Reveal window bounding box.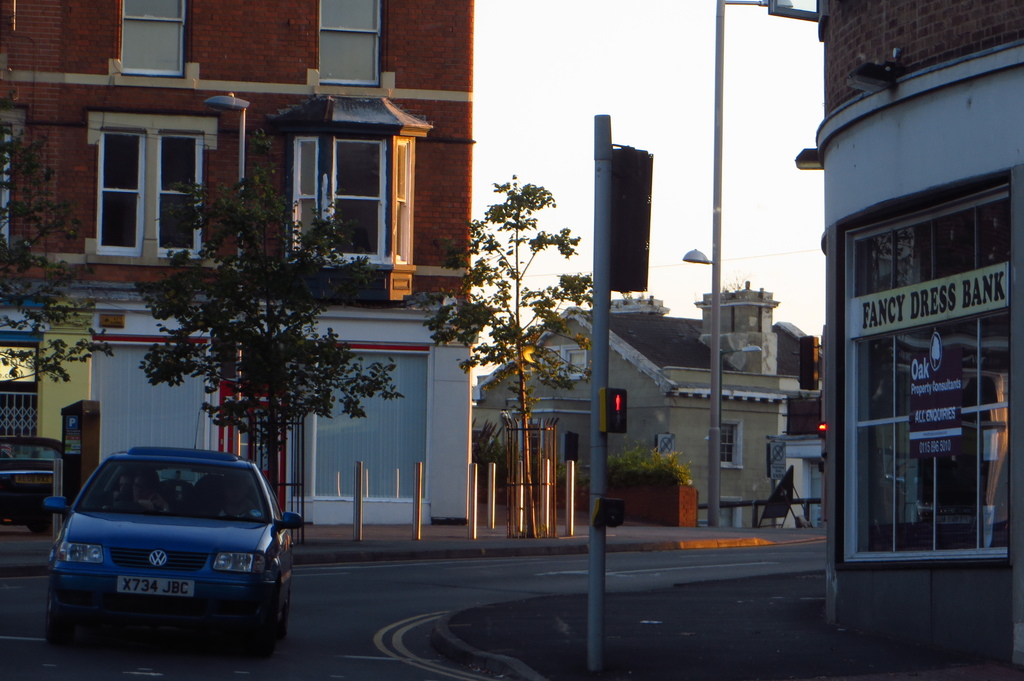
Revealed: 85, 107, 220, 269.
